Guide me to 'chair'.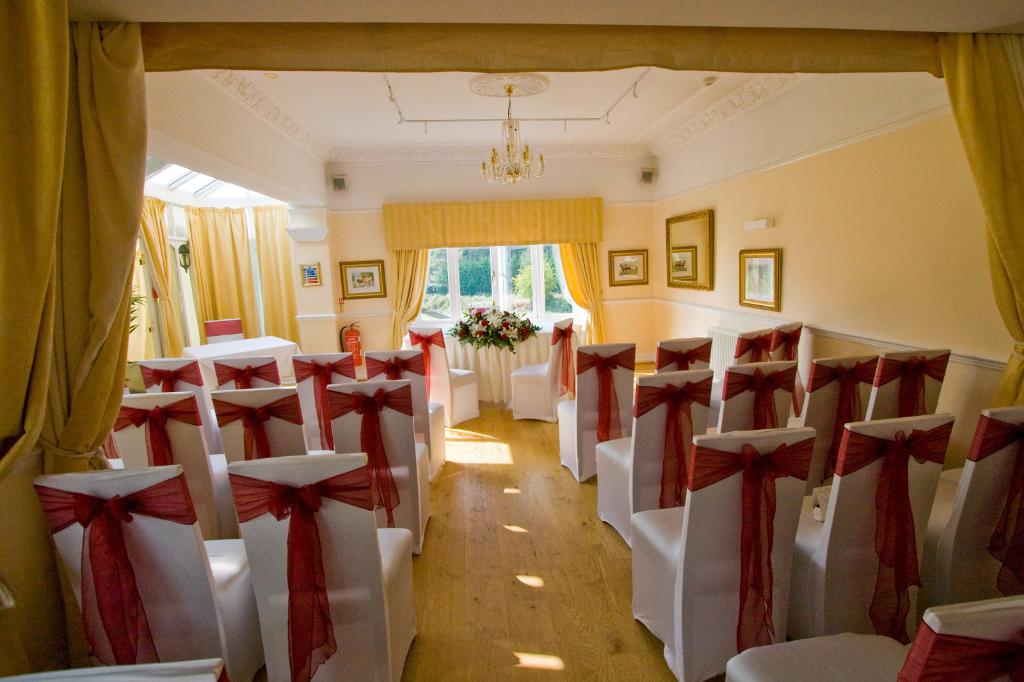
Guidance: 724, 600, 1023, 681.
